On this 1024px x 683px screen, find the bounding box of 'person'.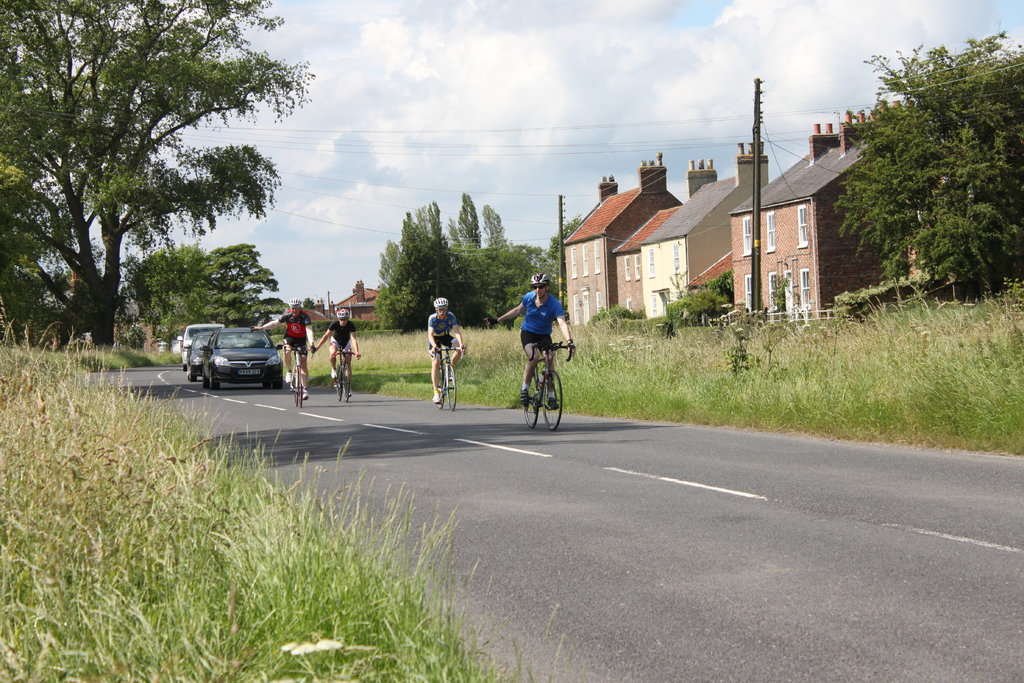
Bounding box: locate(308, 303, 363, 381).
